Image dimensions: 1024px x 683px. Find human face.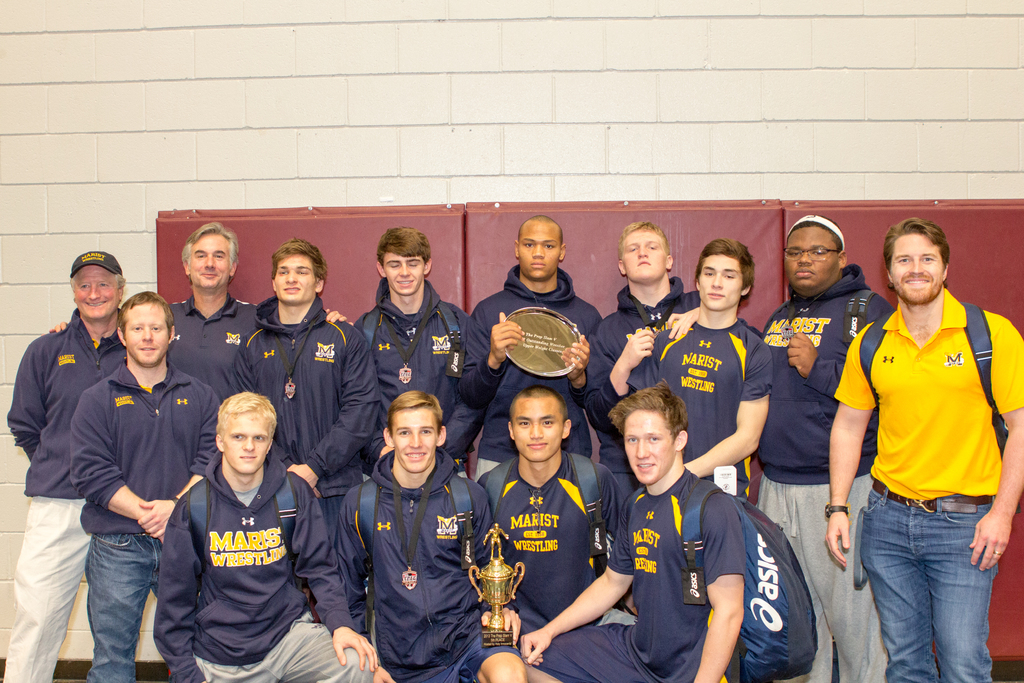
region(191, 231, 230, 289).
